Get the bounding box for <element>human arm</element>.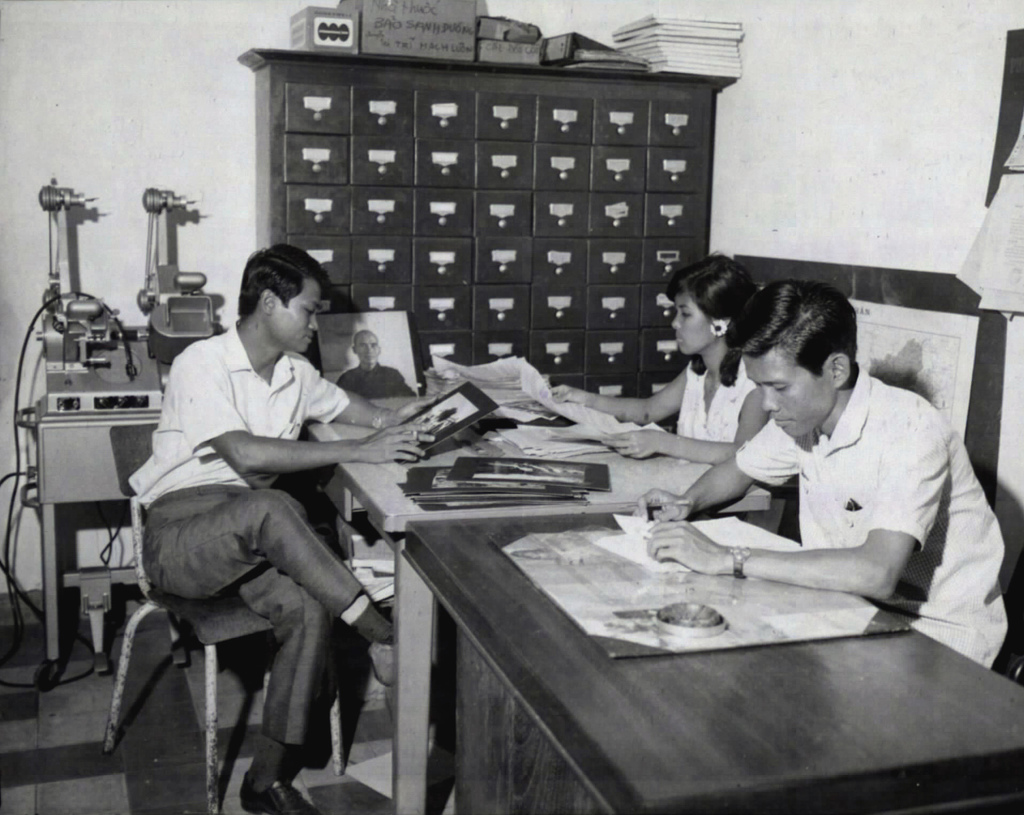
bbox=[548, 366, 700, 424].
